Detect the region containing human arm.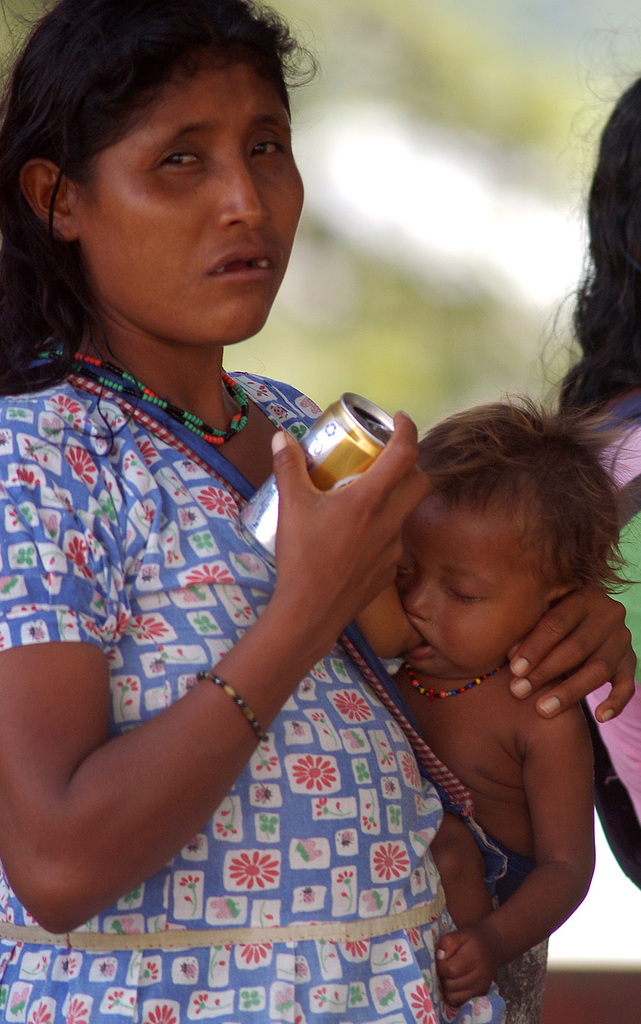
398,644,608,977.
